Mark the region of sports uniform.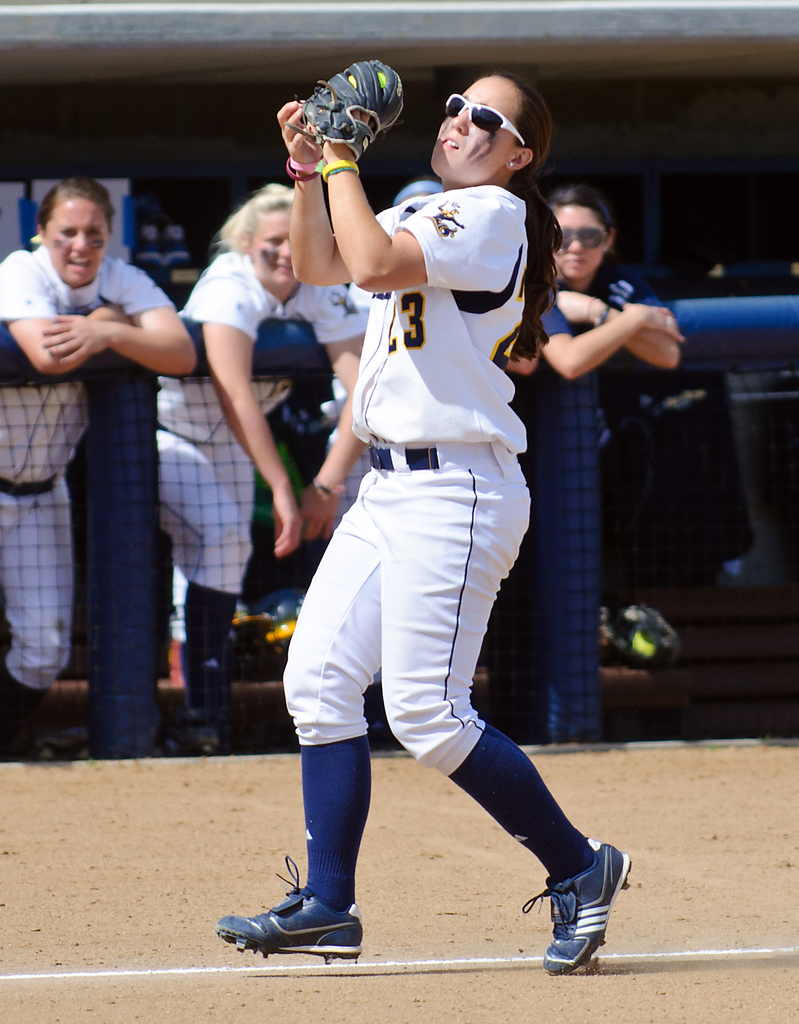
Region: <region>276, 186, 538, 787</region>.
